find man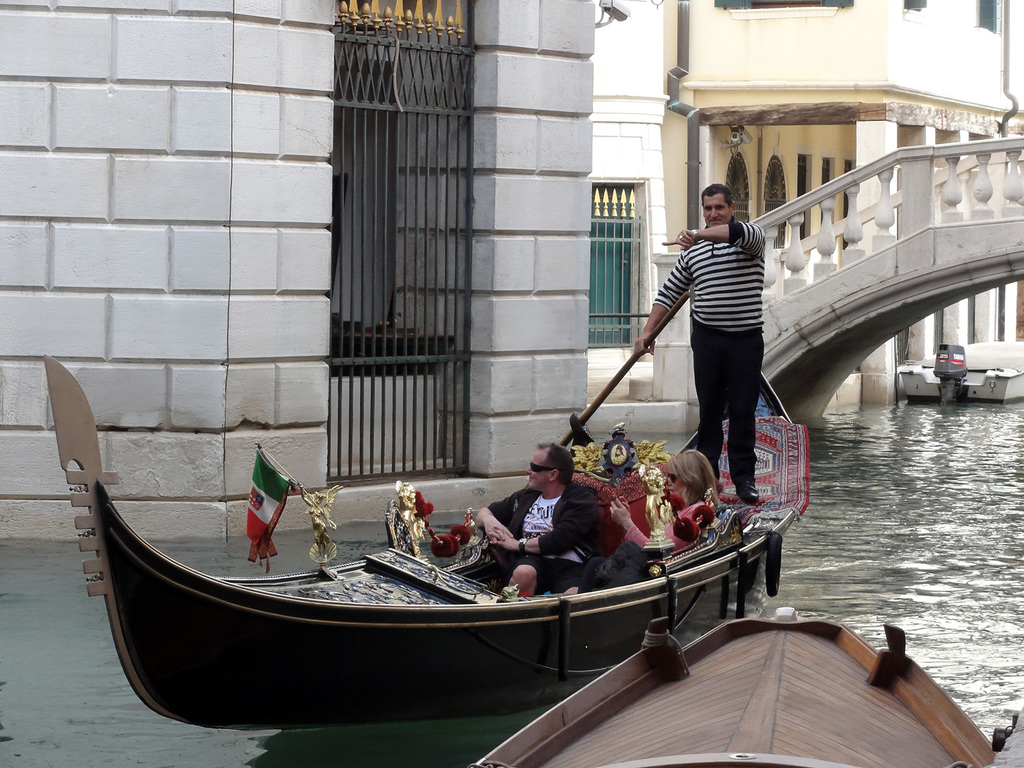
box(477, 442, 611, 590)
